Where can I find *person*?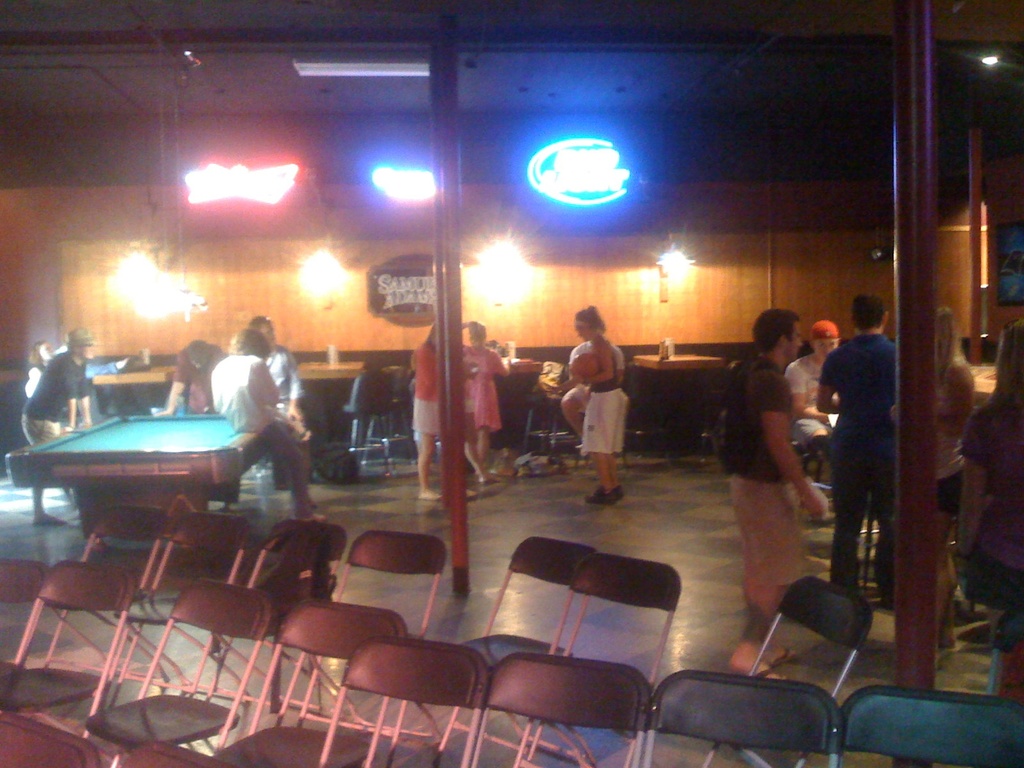
You can find it at <region>949, 319, 1023, 694</region>.
